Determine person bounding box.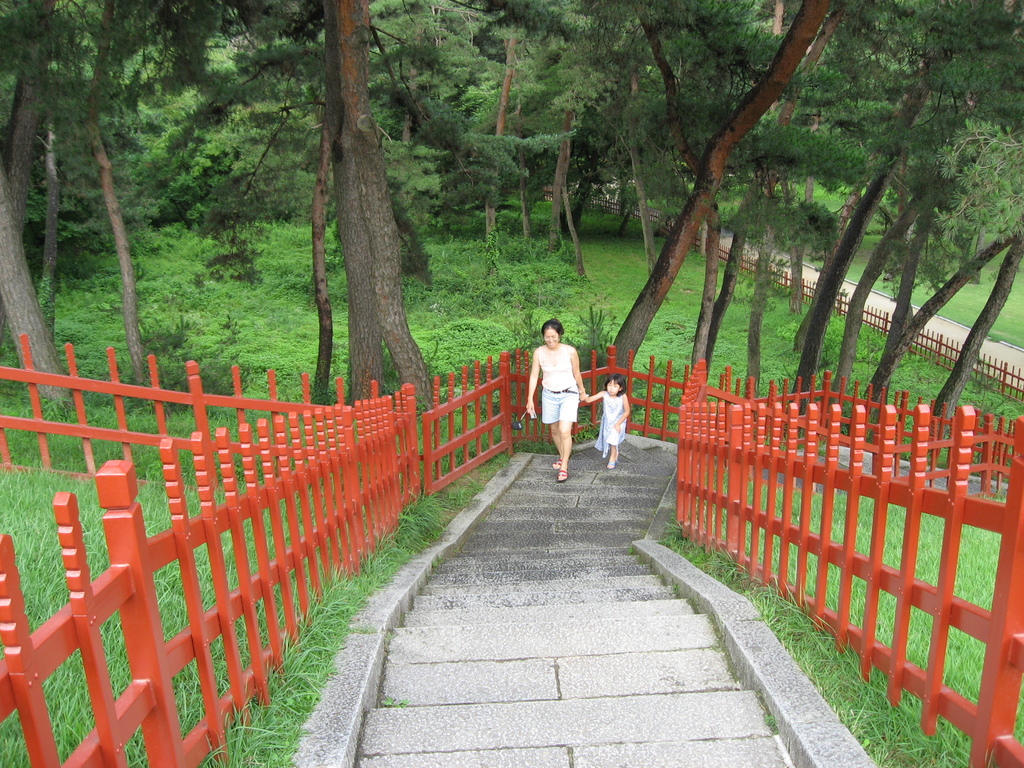
Determined: left=524, top=319, right=591, bottom=484.
